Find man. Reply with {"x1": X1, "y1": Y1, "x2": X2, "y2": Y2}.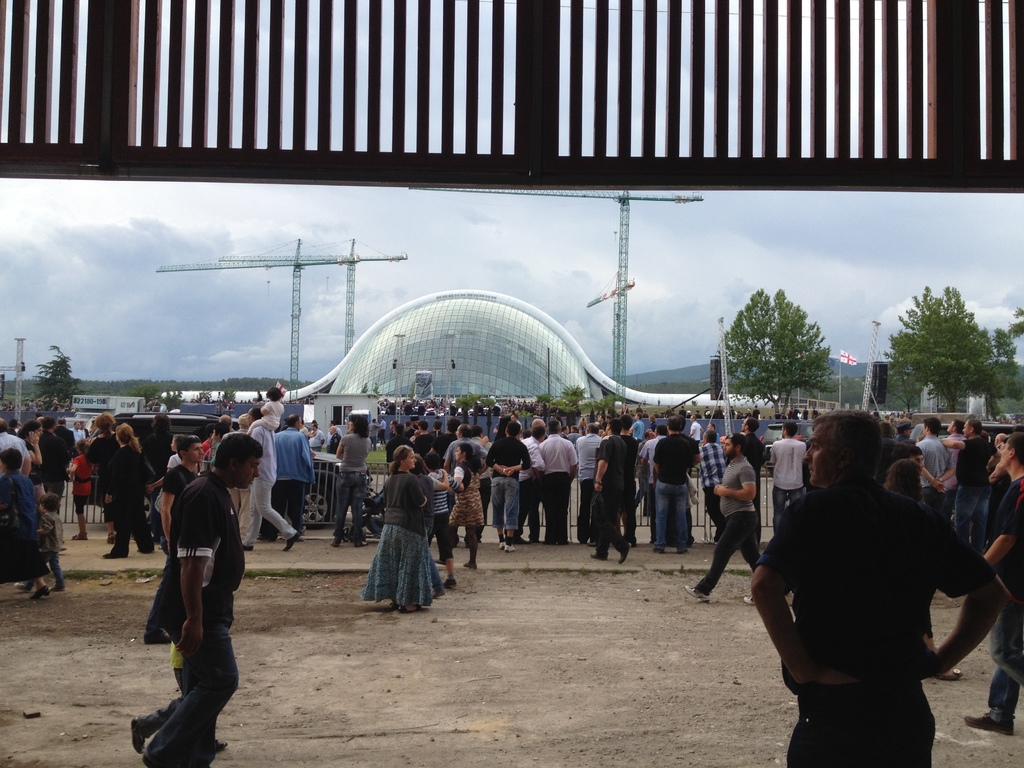
{"x1": 933, "y1": 415, "x2": 1005, "y2": 552}.
